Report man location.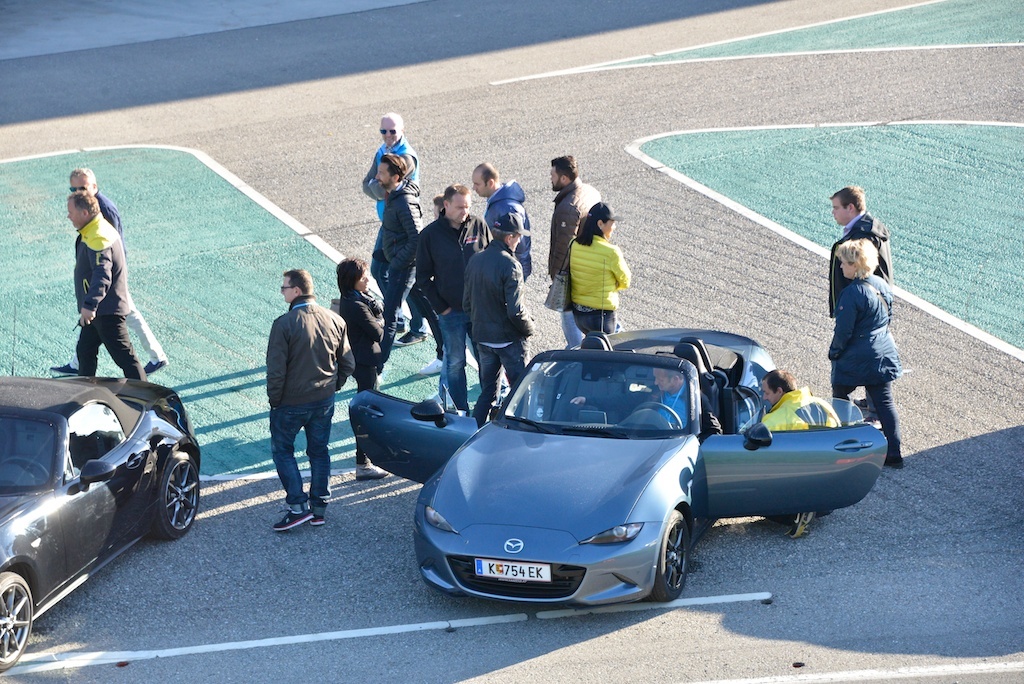
Report: rect(366, 149, 434, 367).
